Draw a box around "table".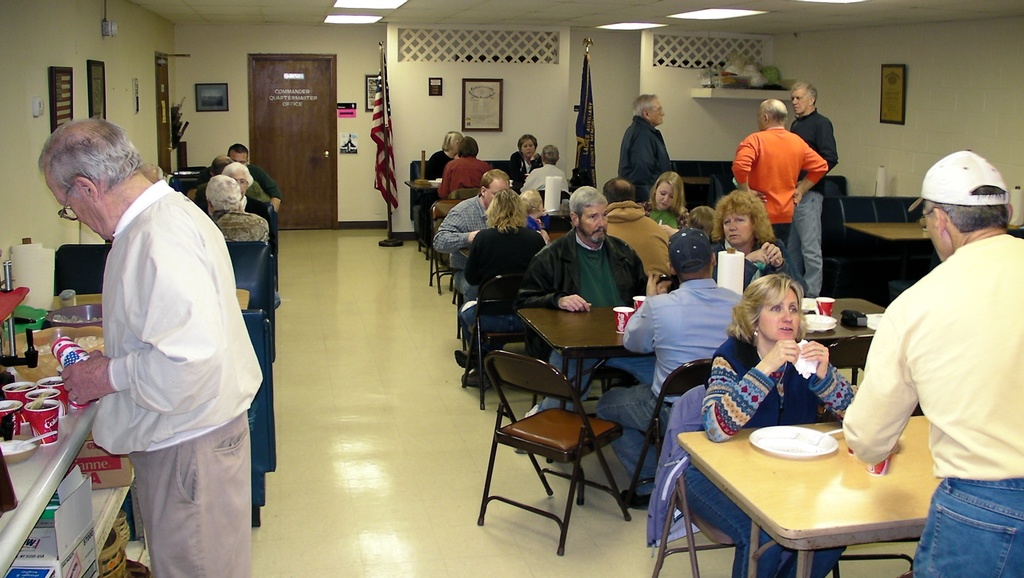
514/291/881/522.
